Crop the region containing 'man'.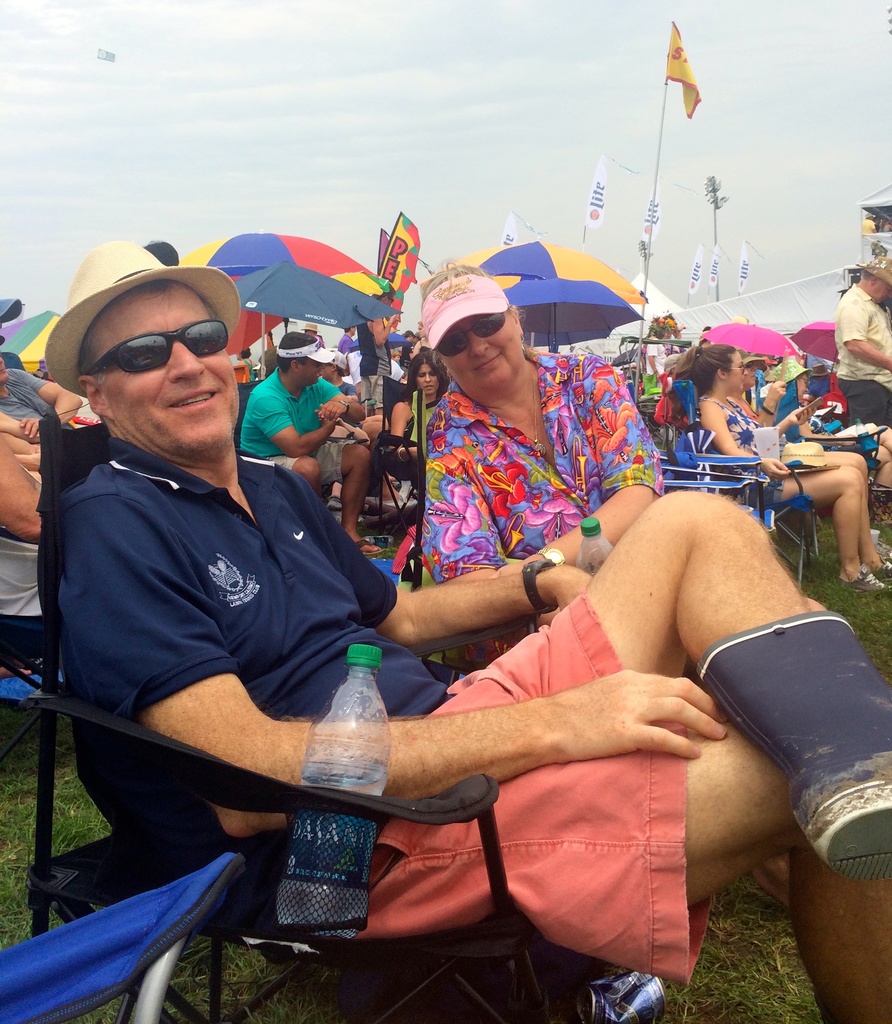
Crop region: locate(639, 321, 665, 395).
